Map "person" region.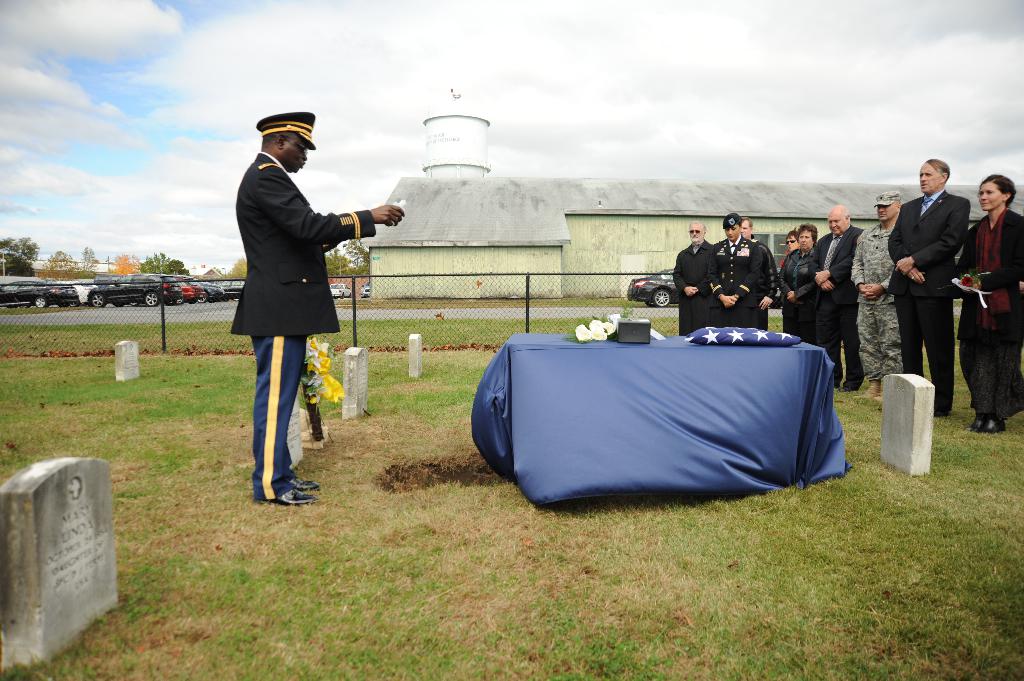
Mapped to x1=226 y1=107 x2=372 y2=524.
